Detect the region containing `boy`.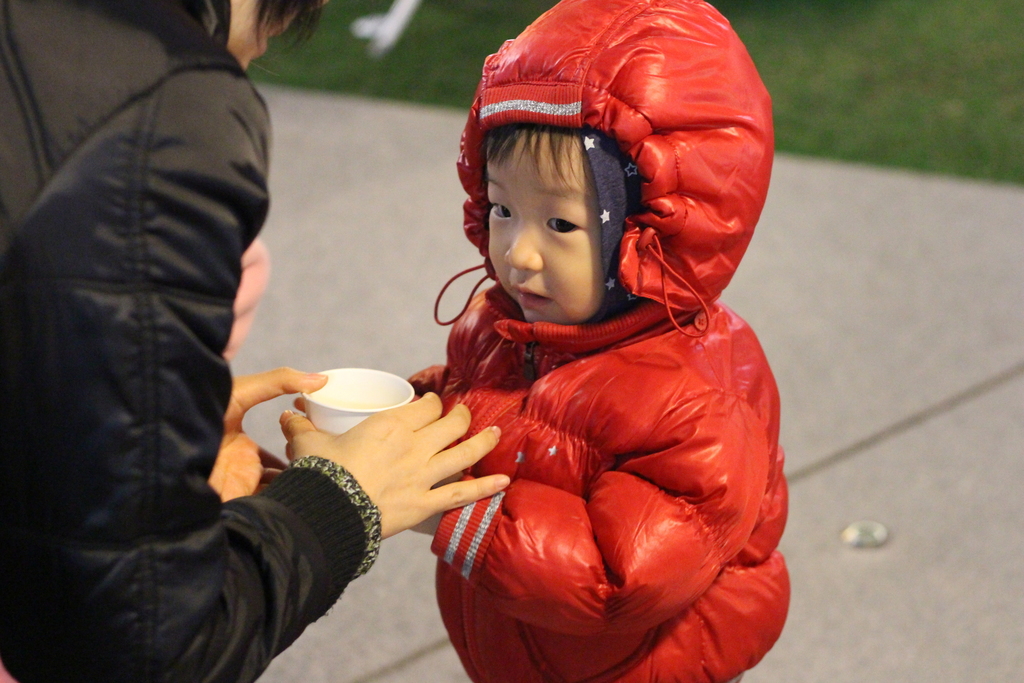
box(287, 0, 797, 682).
